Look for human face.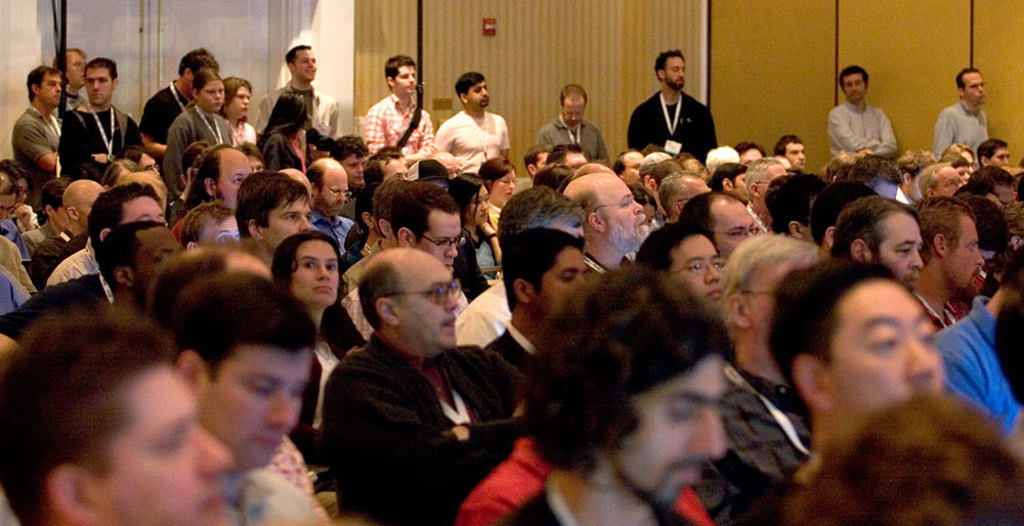
Found: (x1=844, y1=77, x2=865, y2=100).
